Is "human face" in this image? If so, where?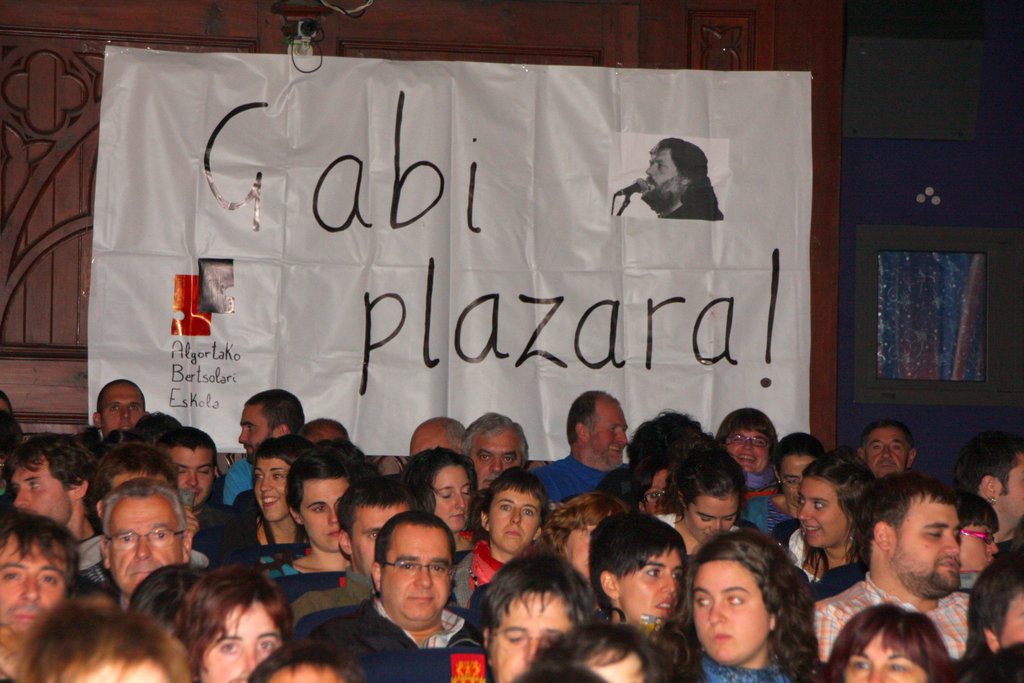
Yes, at 0, 539, 64, 627.
